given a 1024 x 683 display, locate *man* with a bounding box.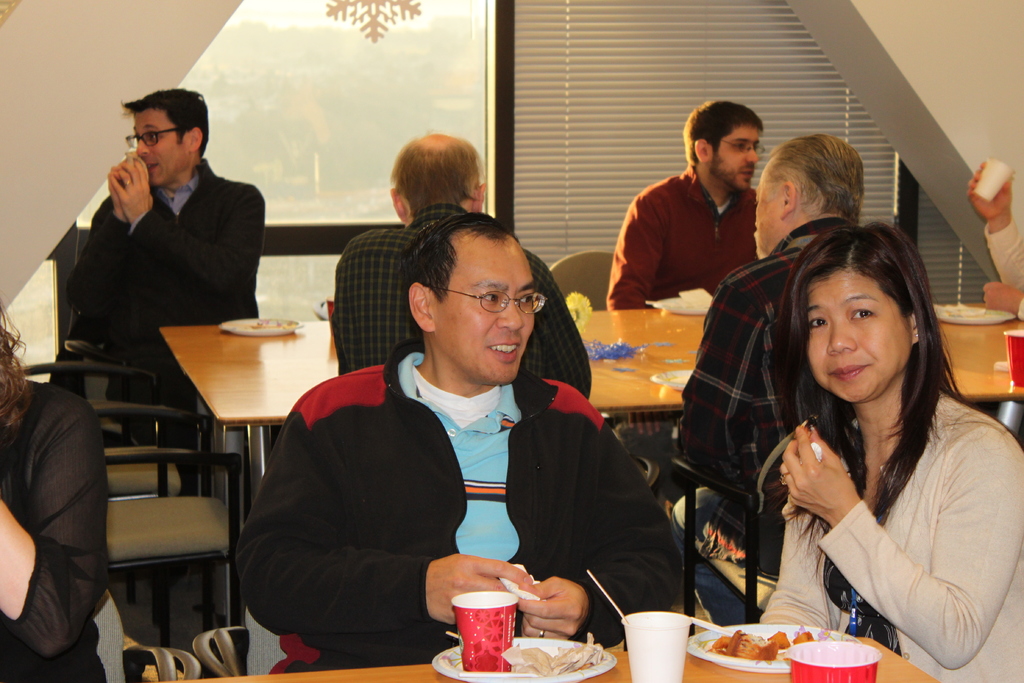
Located: [left=334, top=131, right=595, bottom=398].
